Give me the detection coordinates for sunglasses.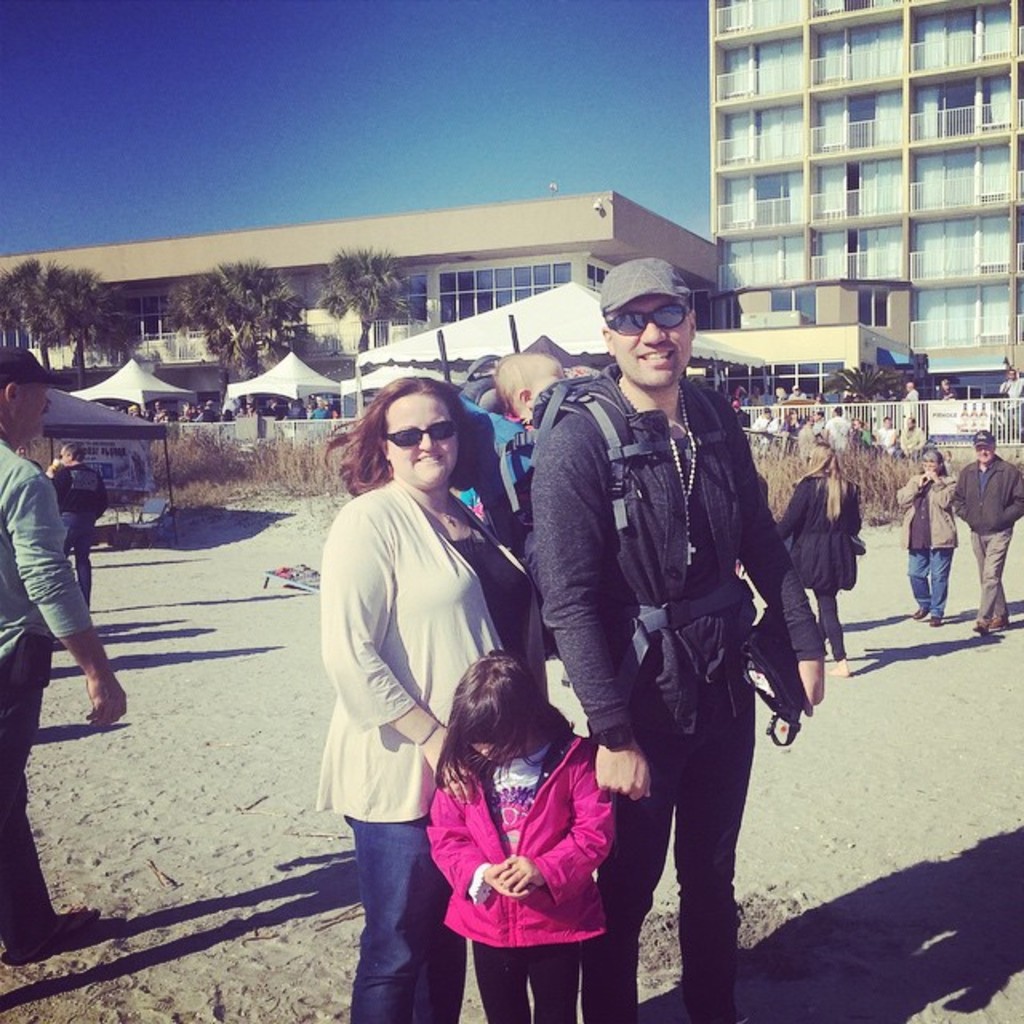
[387, 418, 461, 450].
